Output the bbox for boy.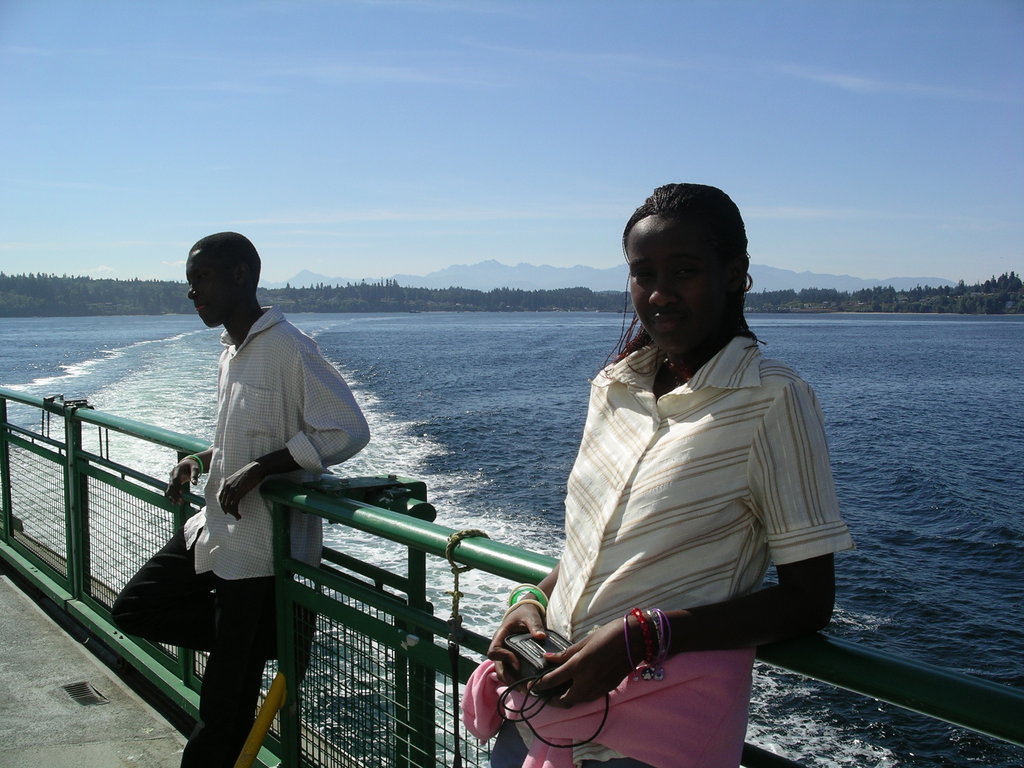
detection(109, 228, 373, 767).
